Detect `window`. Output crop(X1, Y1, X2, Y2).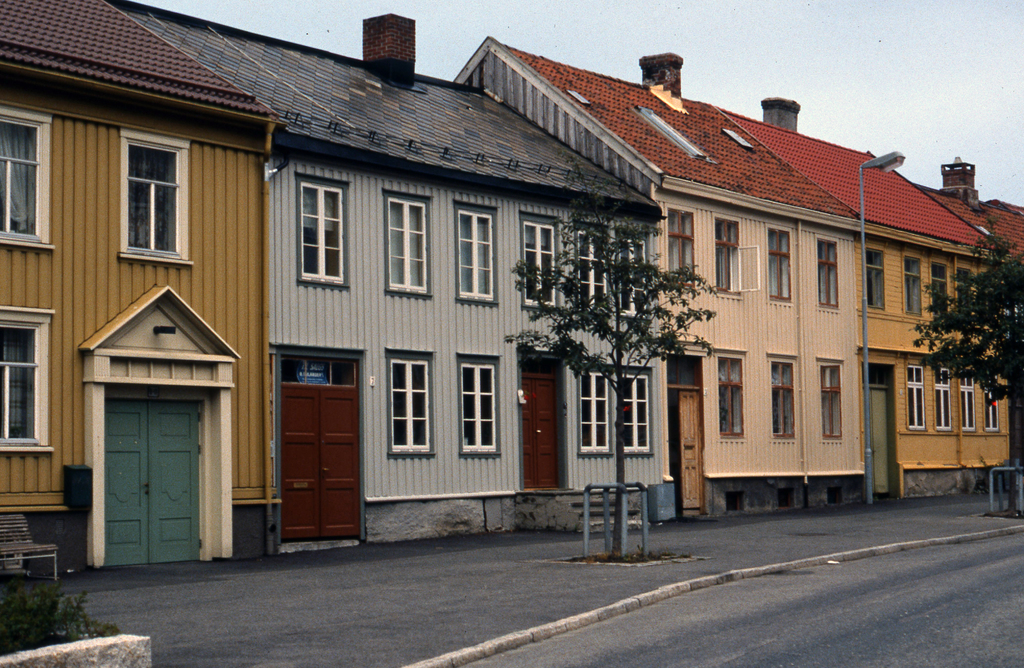
crop(384, 190, 435, 300).
